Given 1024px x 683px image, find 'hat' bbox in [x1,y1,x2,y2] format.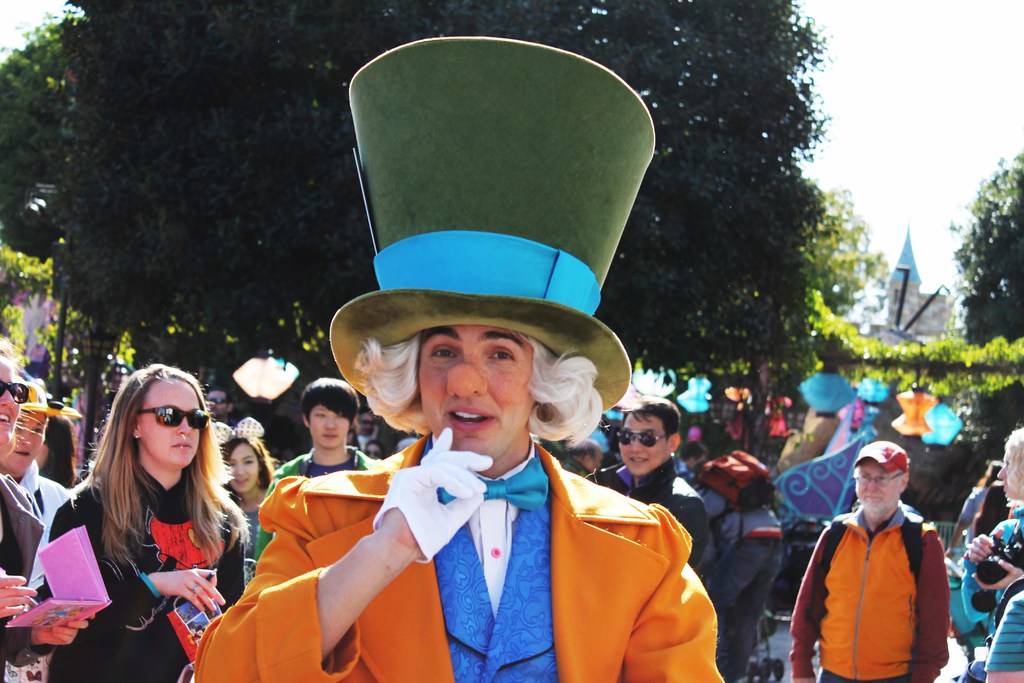
[851,436,910,472].
